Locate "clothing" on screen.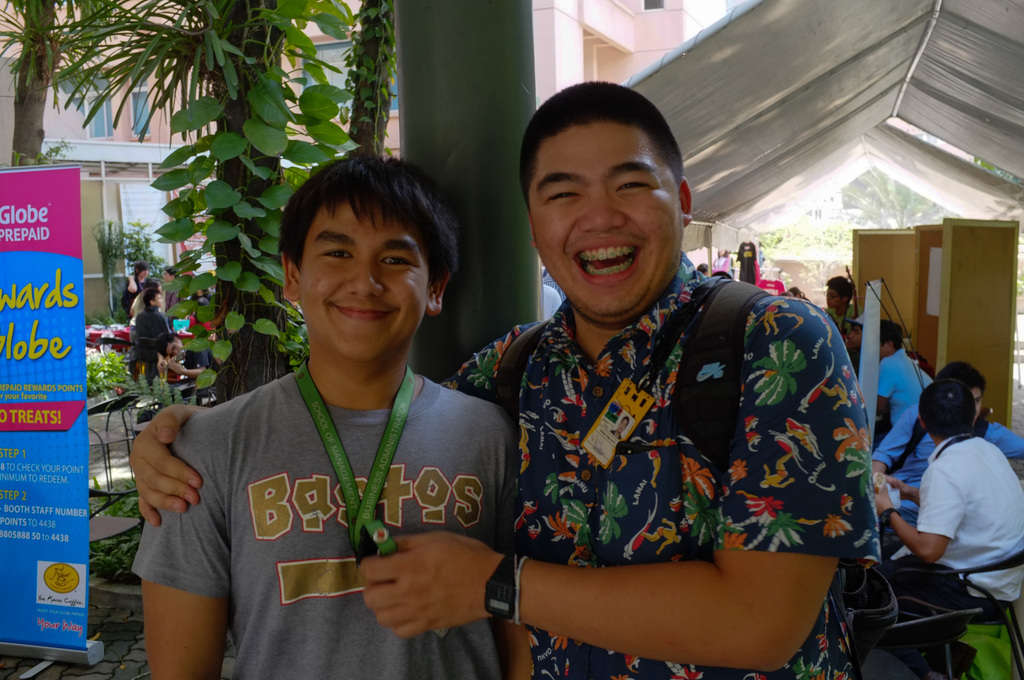
On screen at Rect(121, 282, 152, 316).
